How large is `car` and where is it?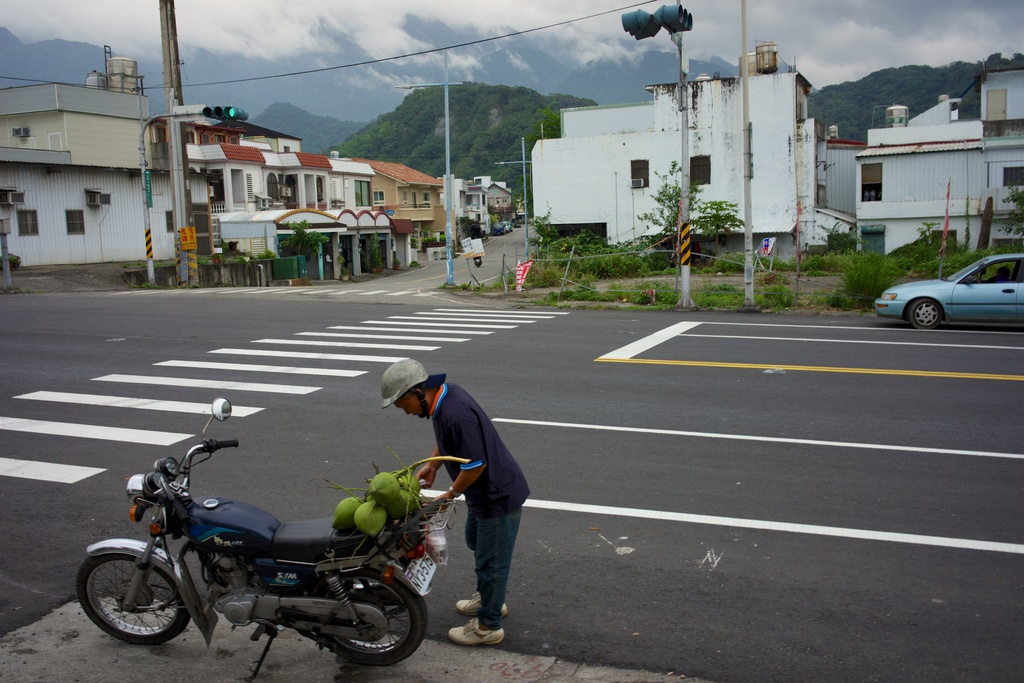
Bounding box: locate(877, 246, 1013, 329).
